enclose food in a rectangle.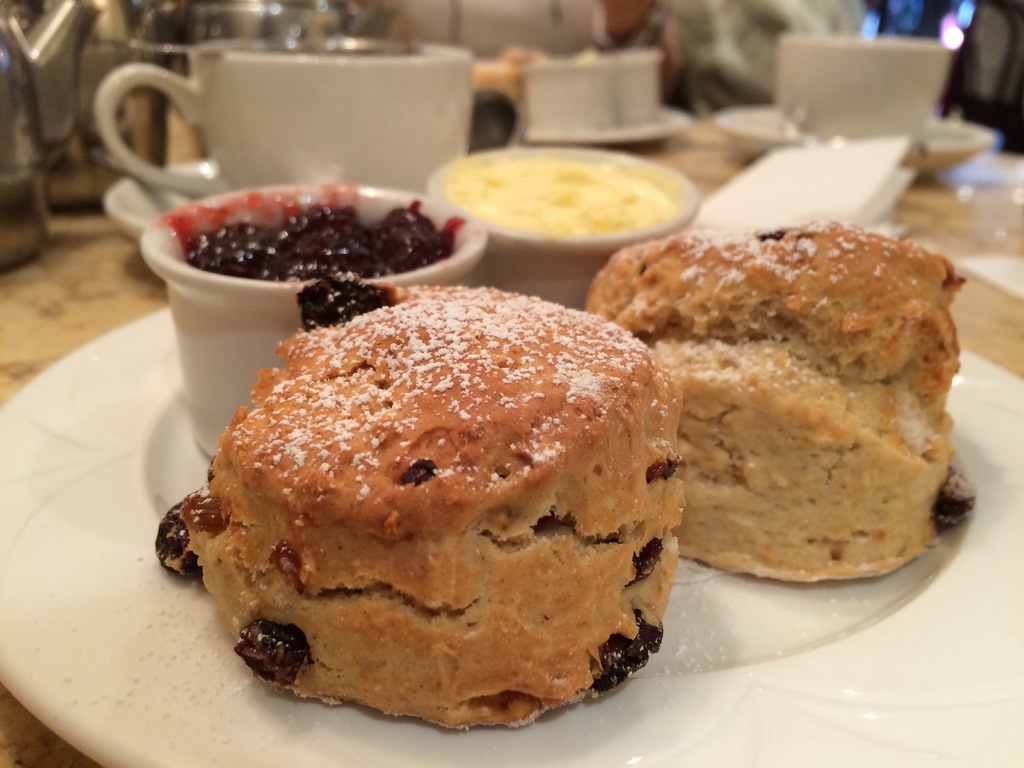
box=[191, 200, 451, 331].
